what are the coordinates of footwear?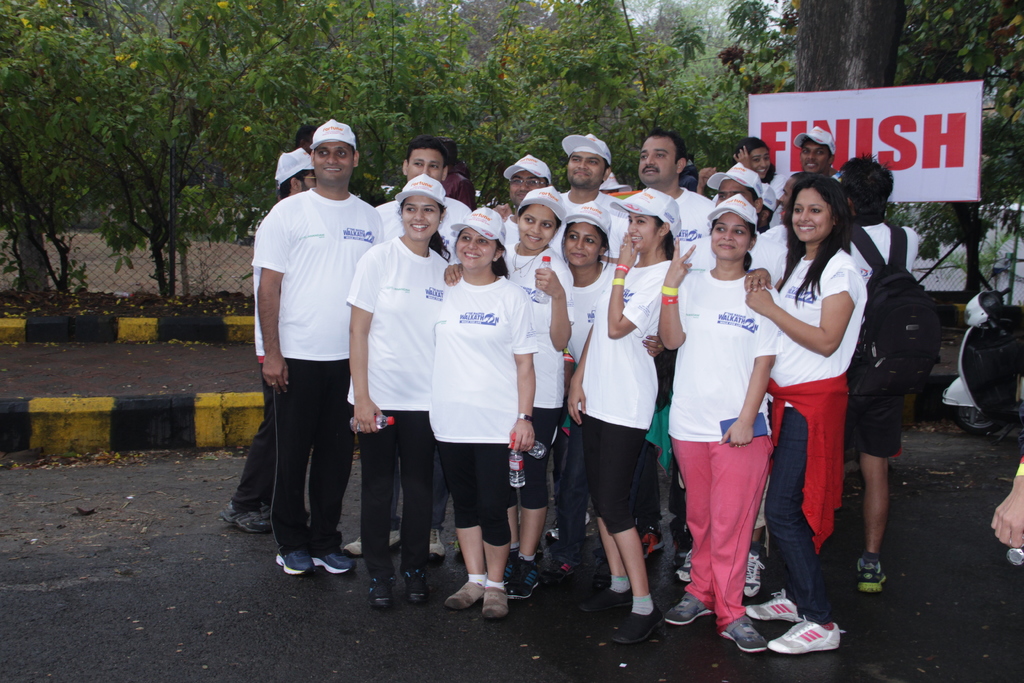
box=[671, 547, 694, 583].
